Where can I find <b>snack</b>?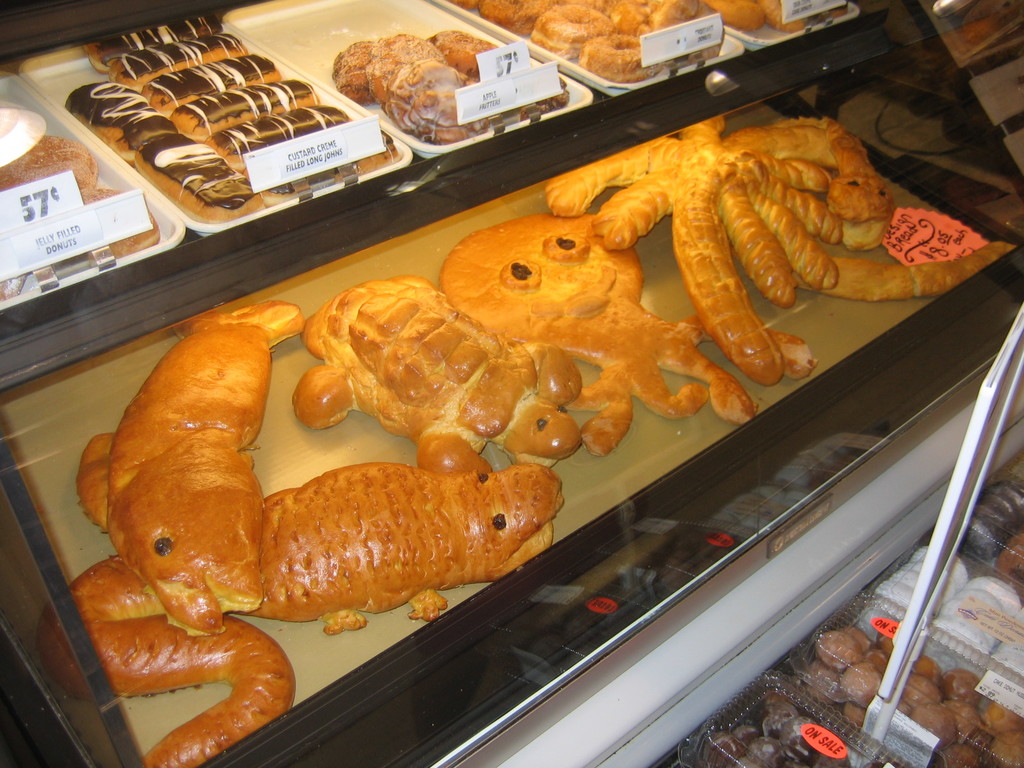
You can find it at [44, 568, 292, 767].
